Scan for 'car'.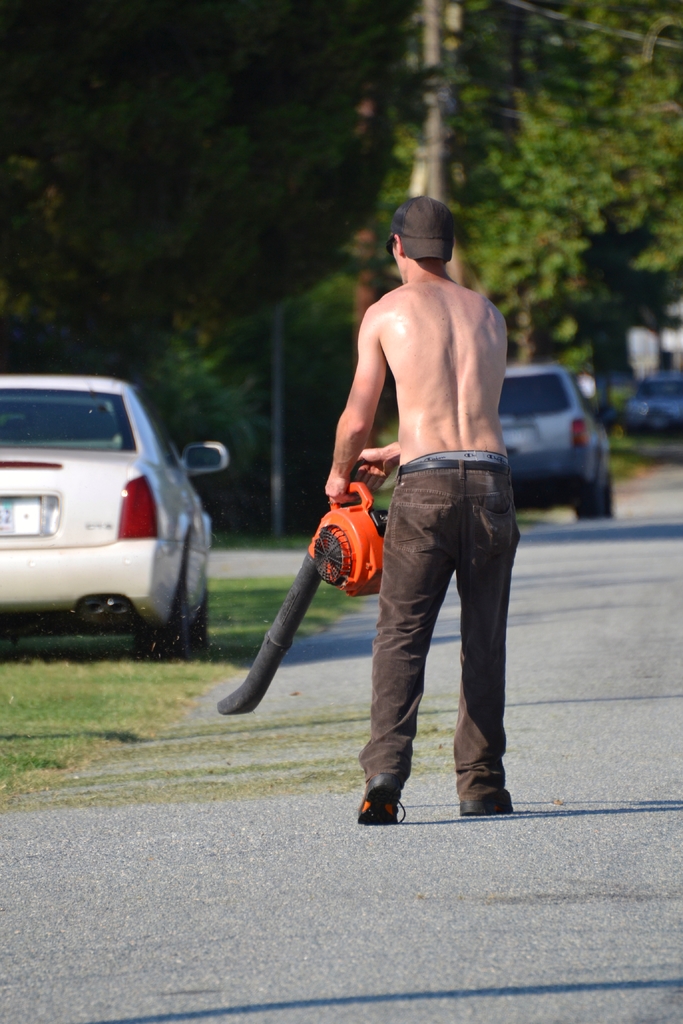
Scan result: BBox(496, 360, 620, 528).
